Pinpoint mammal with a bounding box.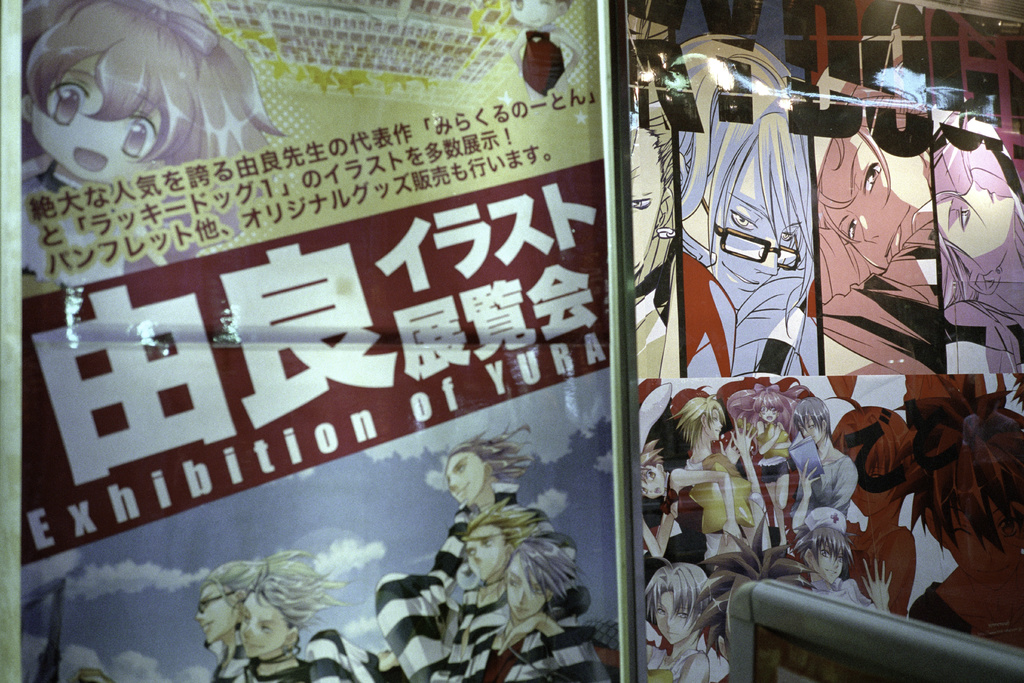
box=[228, 572, 322, 682].
